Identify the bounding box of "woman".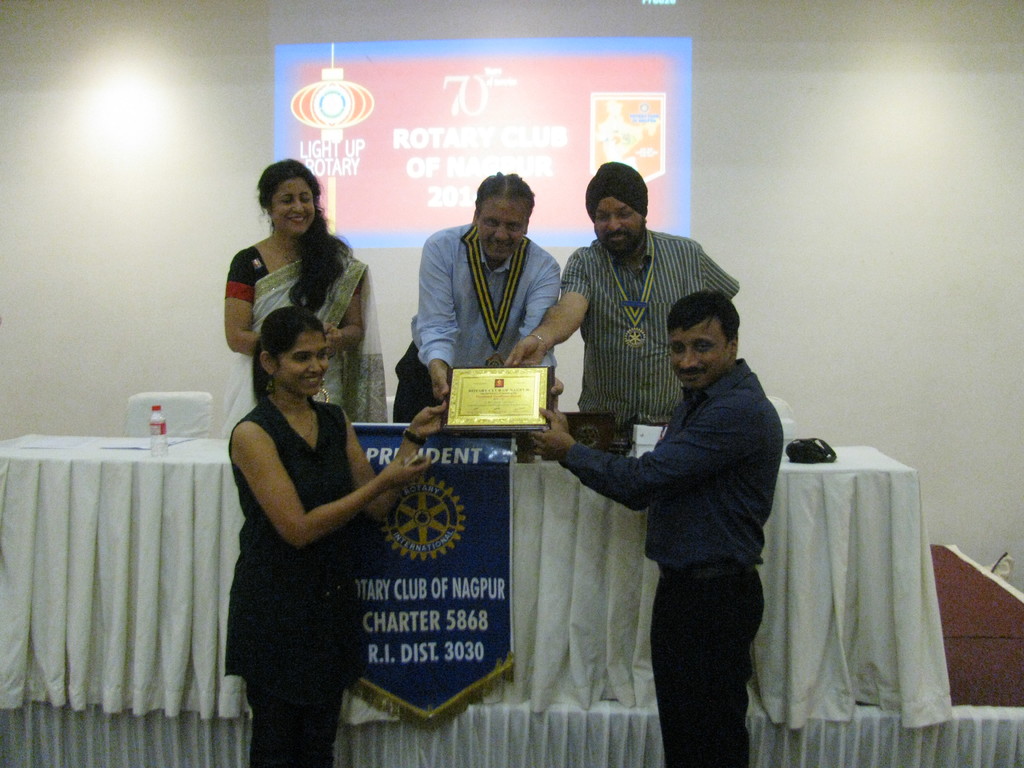
<box>220,157,396,444</box>.
